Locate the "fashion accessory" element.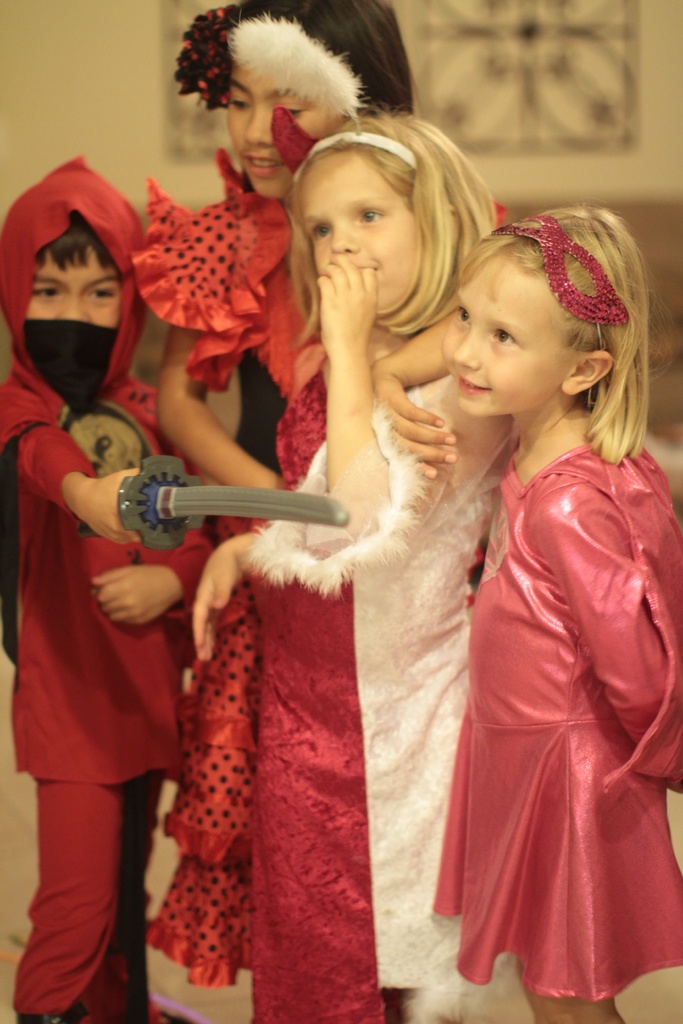
Element bbox: locate(490, 214, 632, 351).
